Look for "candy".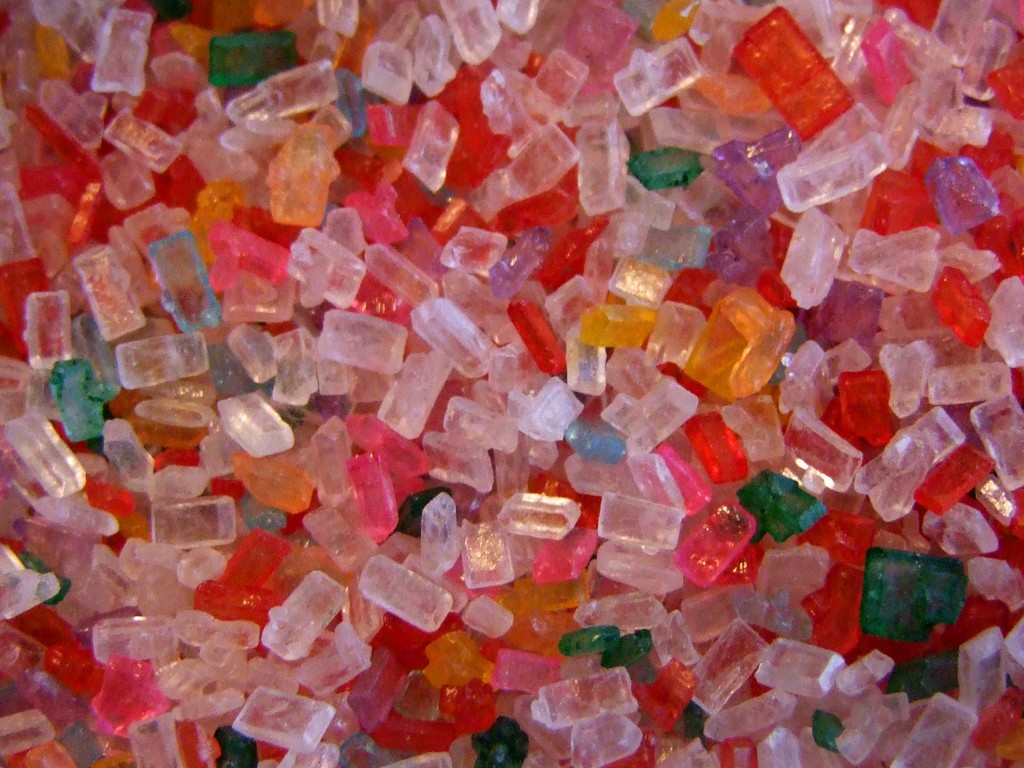
Found: Rect(0, 0, 1023, 767).
